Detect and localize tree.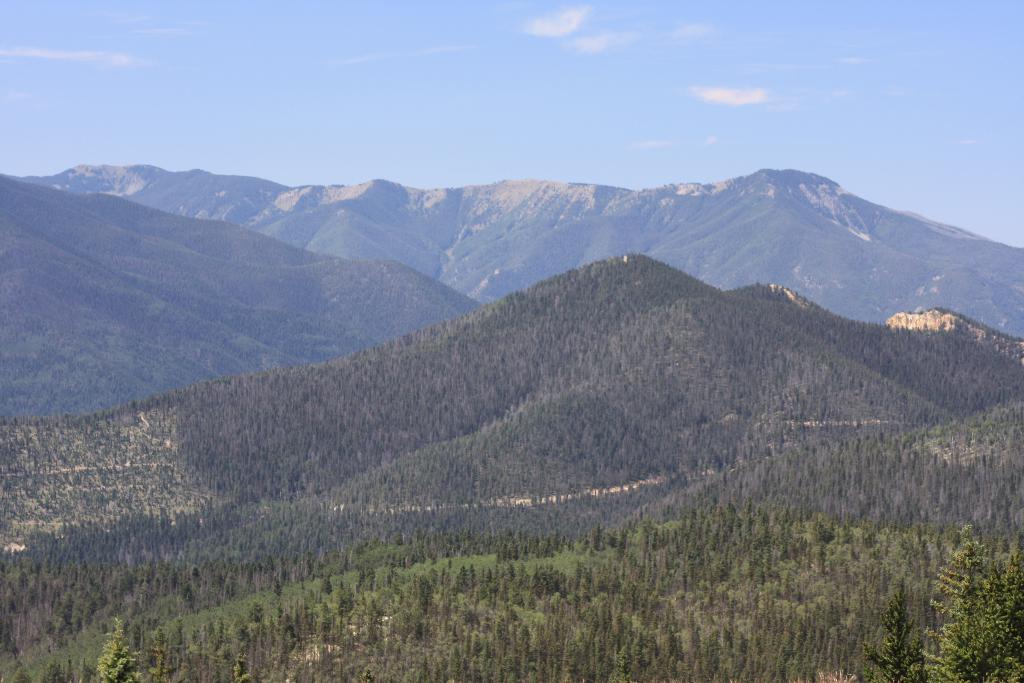
Localized at 96/618/140/680.
